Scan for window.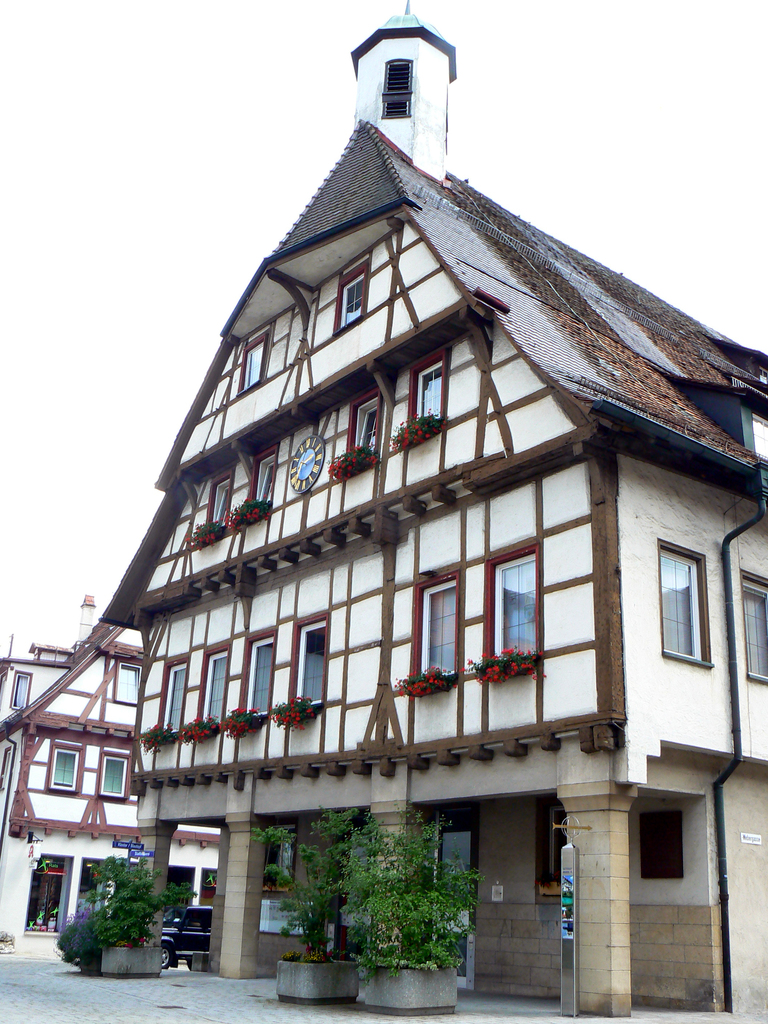
Scan result: [left=548, top=807, right=567, bottom=880].
